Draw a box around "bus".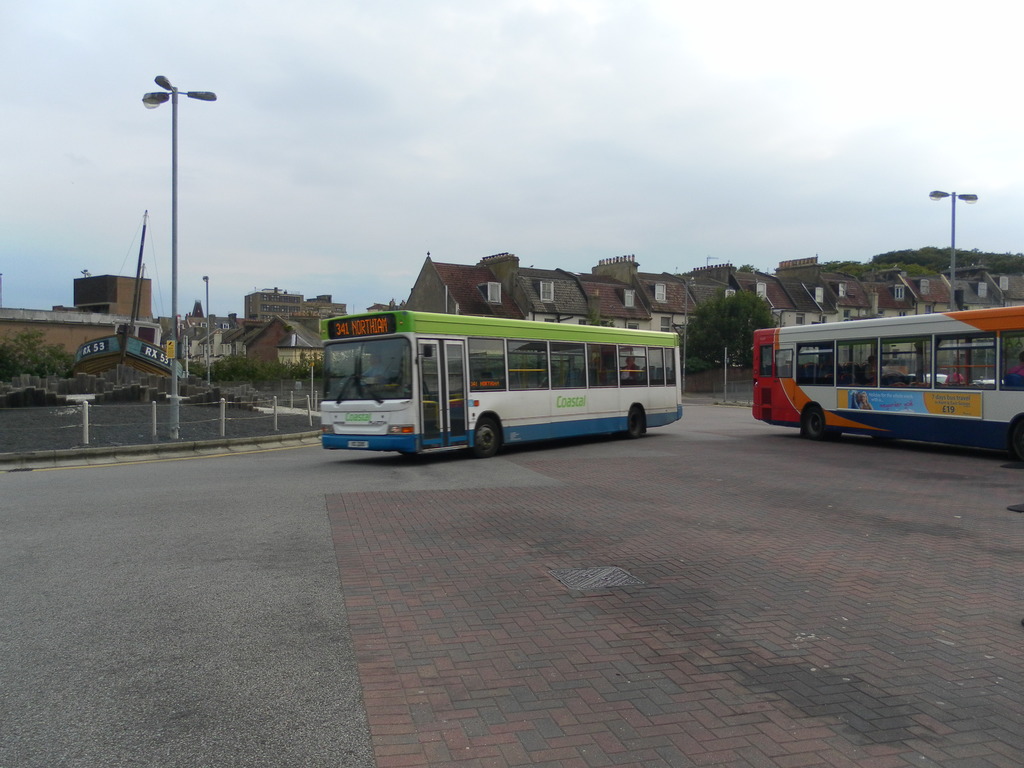
(x1=750, y1=305, x2=1023, y2=465).
